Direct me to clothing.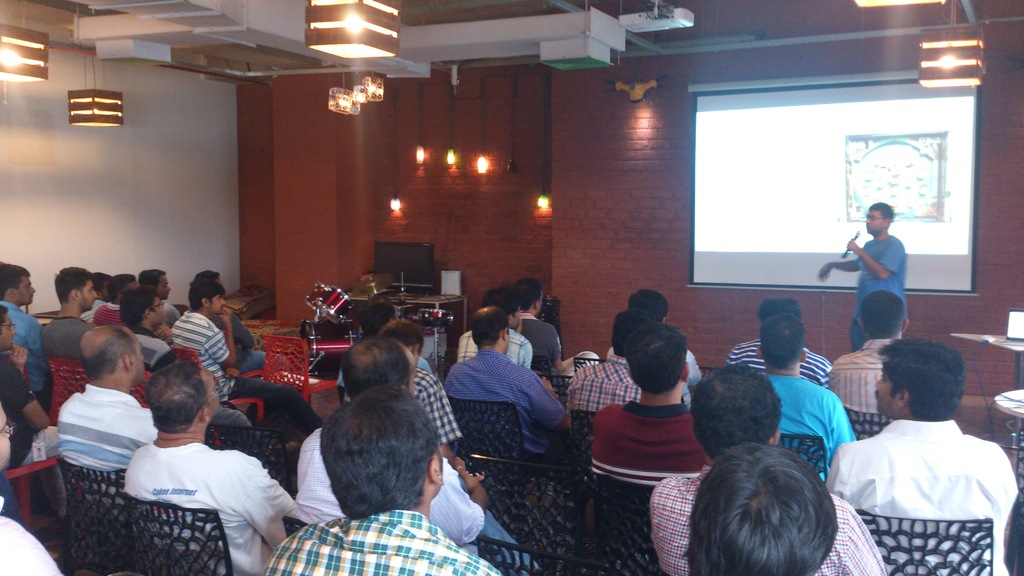
Direction: bbox(589, 404, 703, 476).
